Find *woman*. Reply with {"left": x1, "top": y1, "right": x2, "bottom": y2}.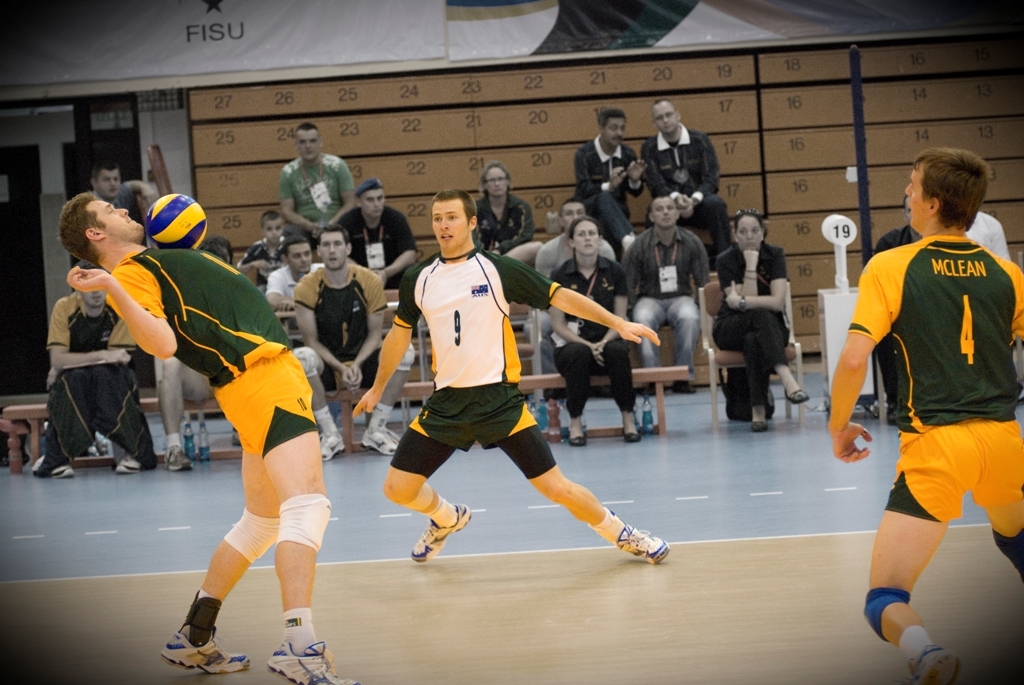
{"left": 711, "top": 207, "right": 813, "bottom": 437}.
